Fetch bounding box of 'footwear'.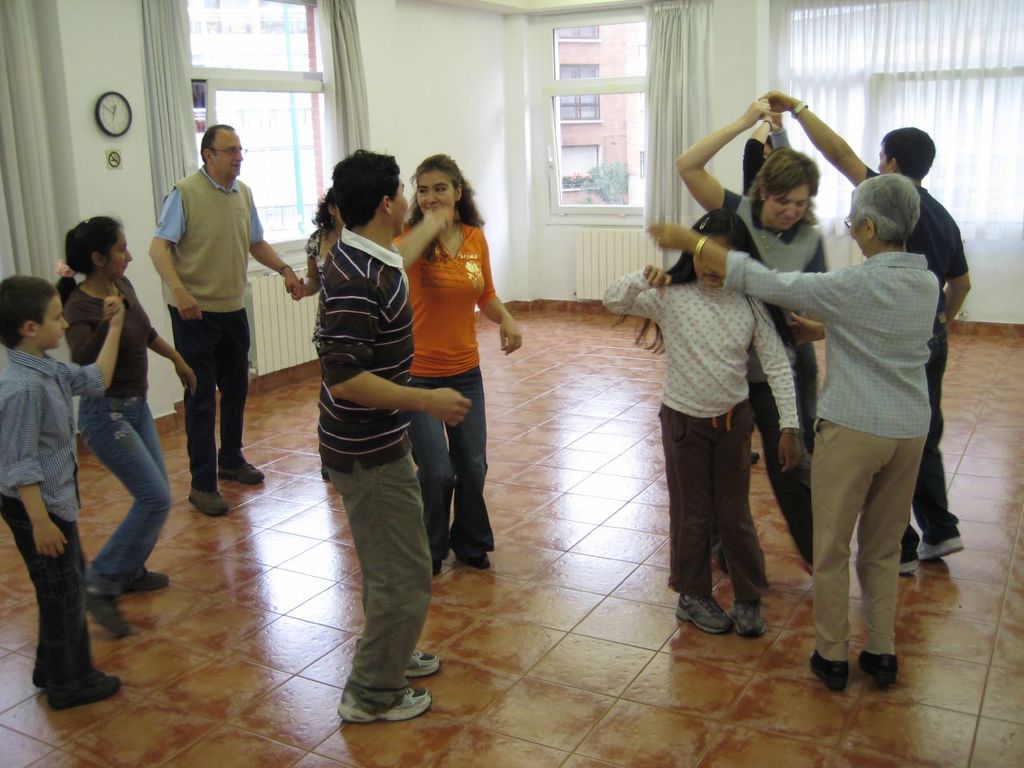
Bbox: BBox(896, 534, 928, 578).
